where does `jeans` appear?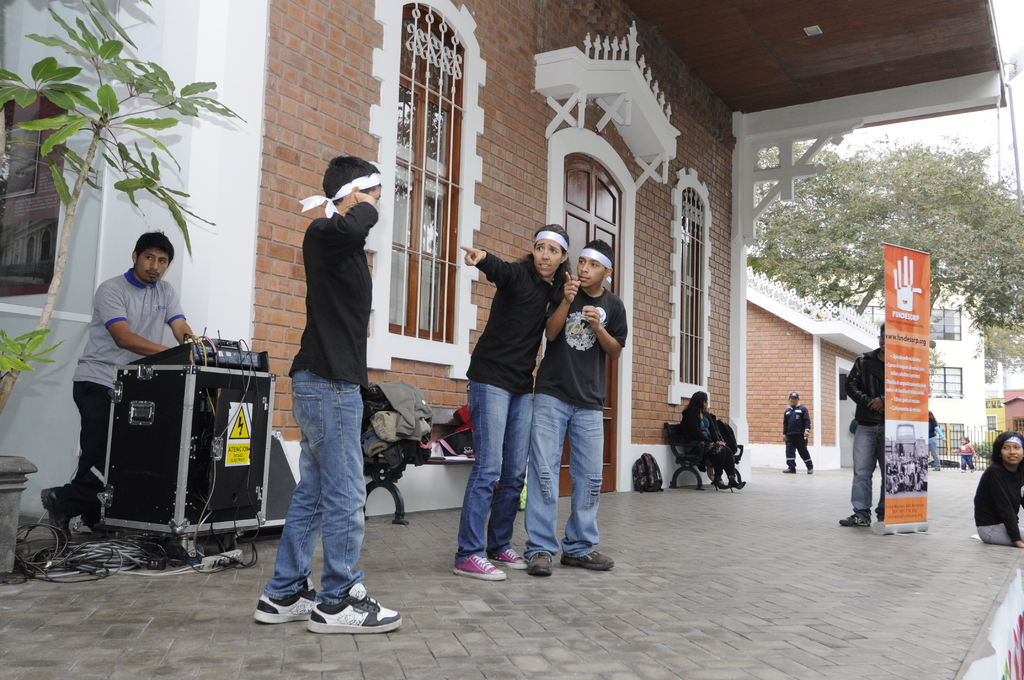
Appears at {"left": 852, "top": 424, "right": 881, "bottom": 511}.
